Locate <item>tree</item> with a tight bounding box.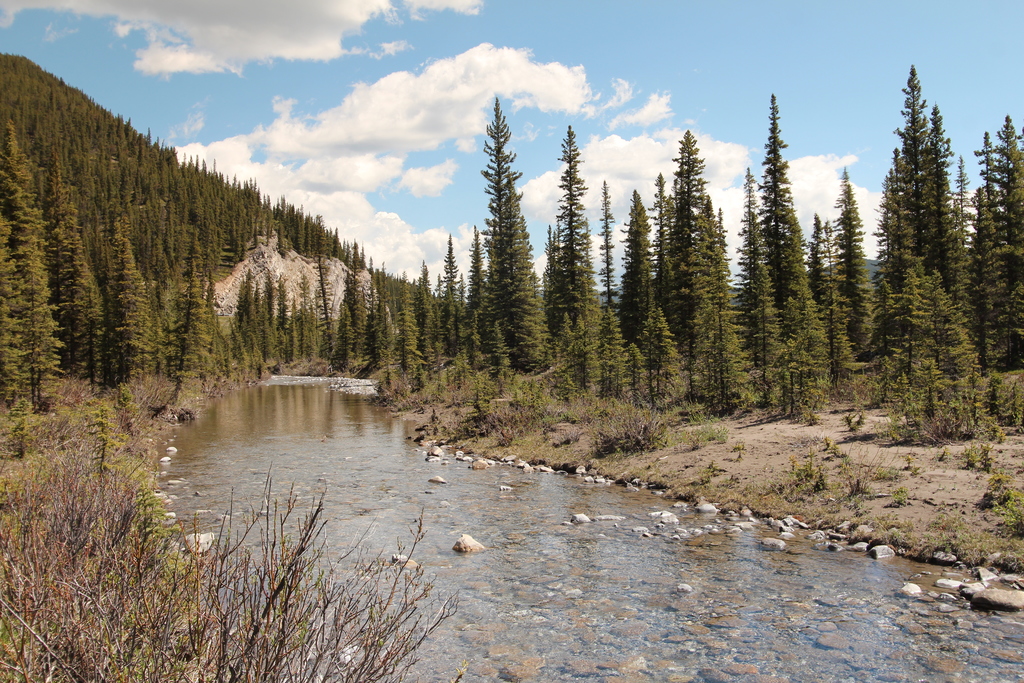
417 263 444 363.
